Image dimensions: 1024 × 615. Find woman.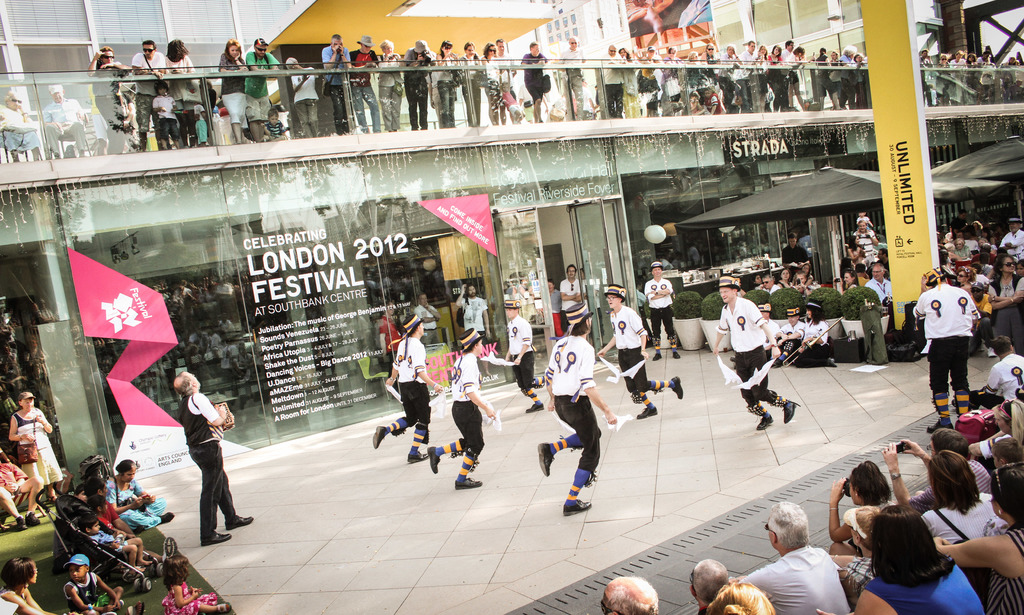
{"x1": 770, "y1": 45, "x2": 786, "y2": 114}.
